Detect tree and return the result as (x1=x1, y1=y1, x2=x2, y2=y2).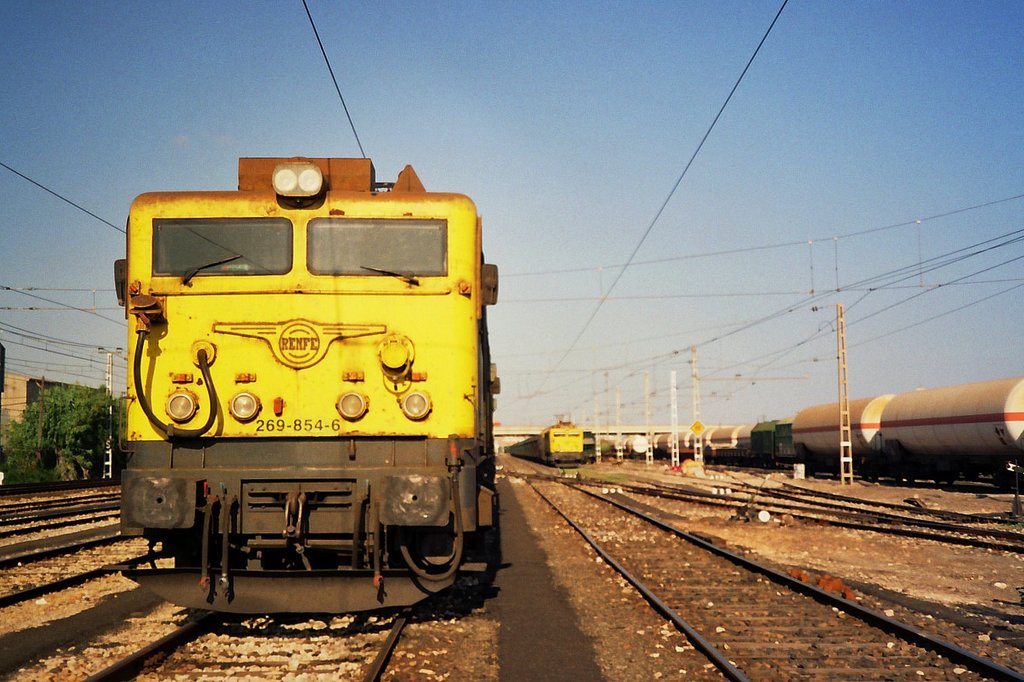
(x1=7, y1=386, x2=117, y2=477).
